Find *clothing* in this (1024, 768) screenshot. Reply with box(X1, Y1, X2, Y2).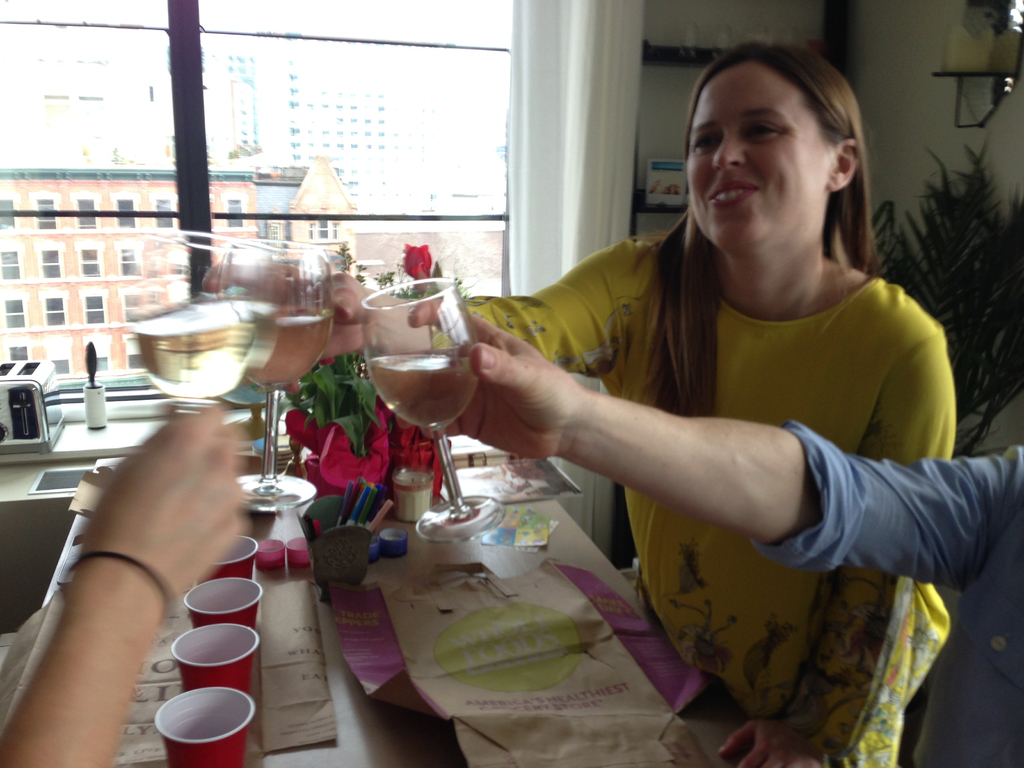
box(332, 154, 943, 713).
